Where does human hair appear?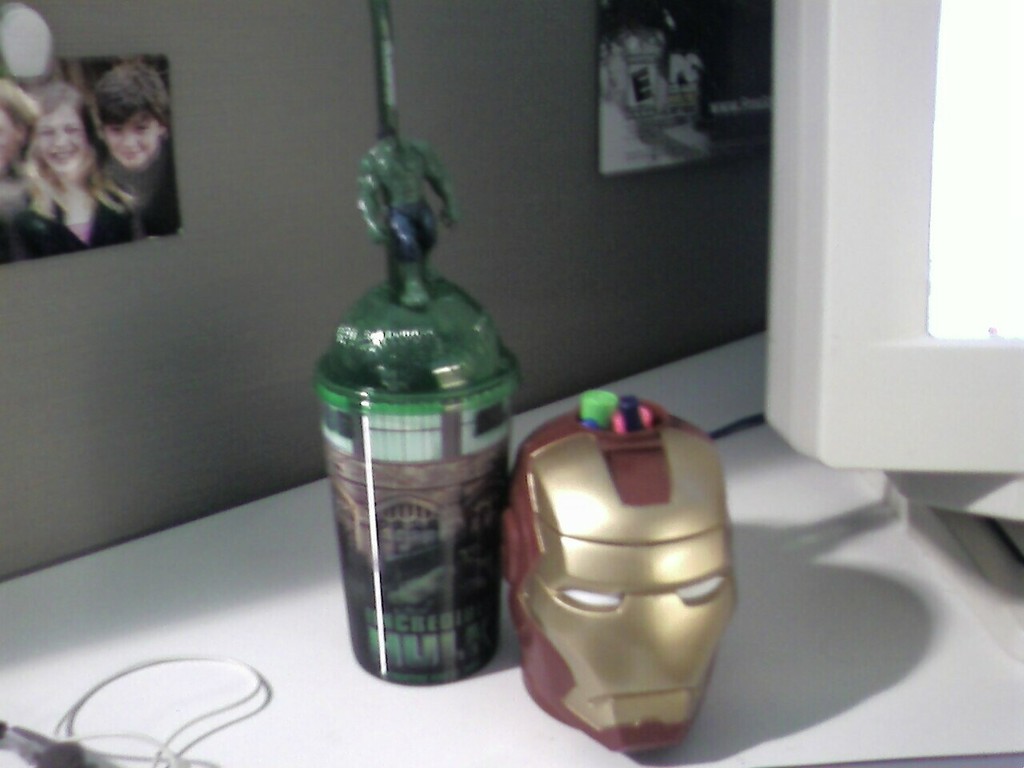
Appears at x1=18 y1=82 x2=94 y2=178.
